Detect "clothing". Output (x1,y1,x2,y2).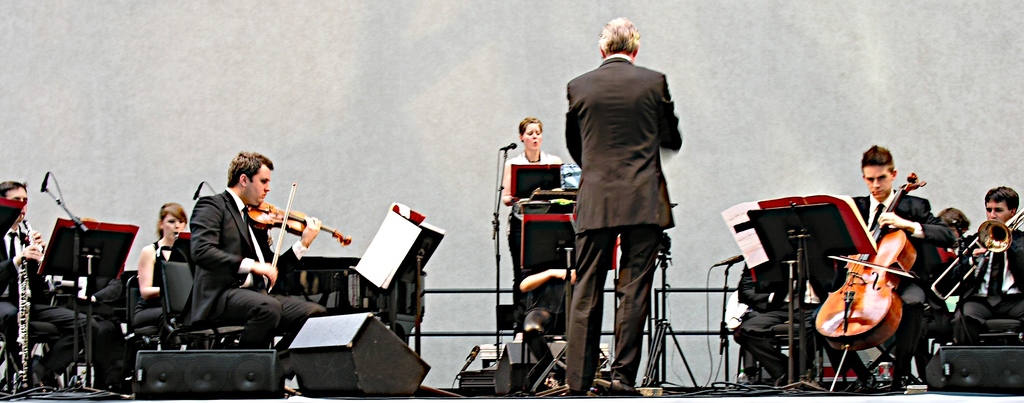
(37,244,134,377).
